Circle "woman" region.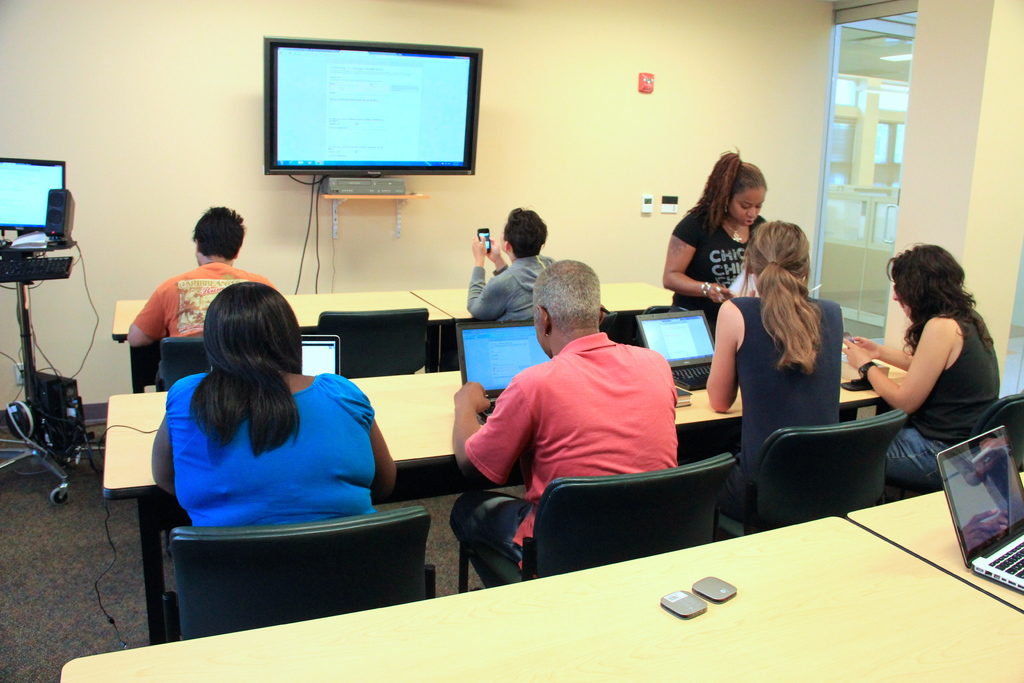
Region: x1=699, y1=215, x2=850, y2=520.
